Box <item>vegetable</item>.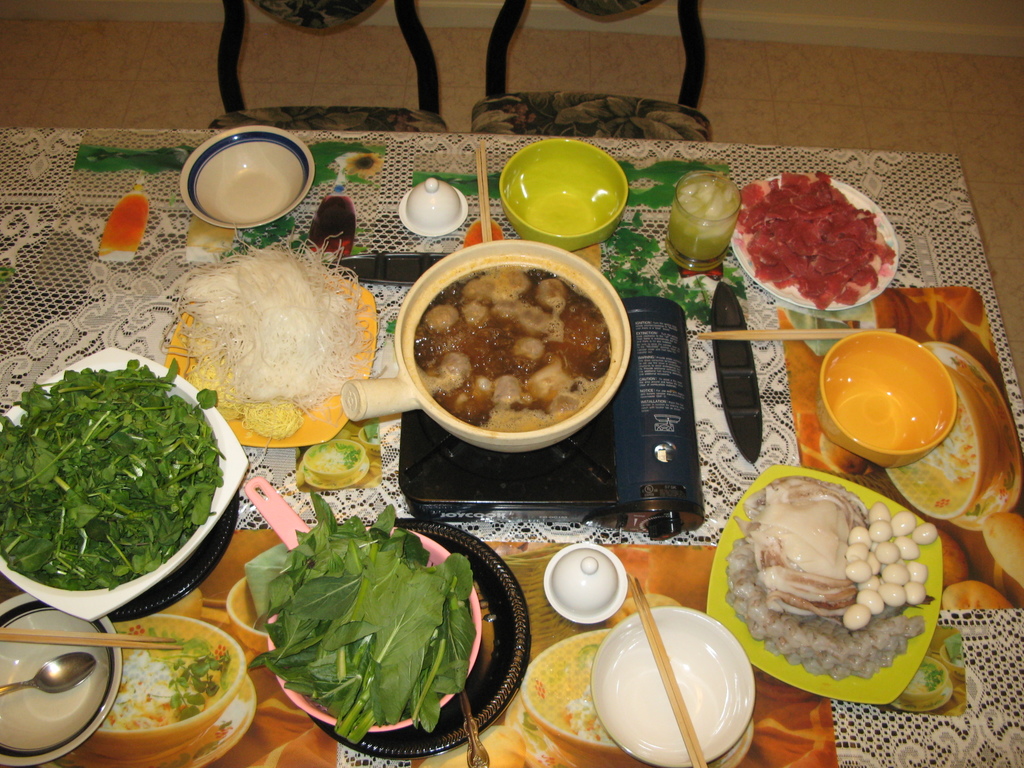
bbox=[252, 491, 477, 749].
